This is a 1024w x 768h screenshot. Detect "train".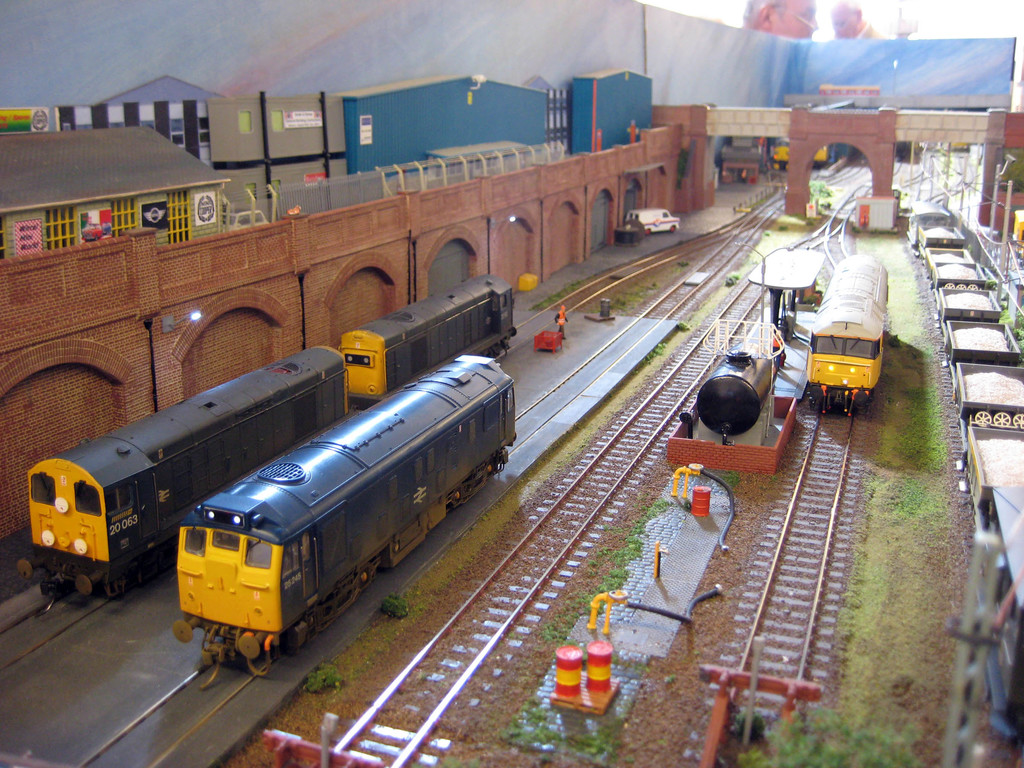
bbox(339, 275, 515, 401).
